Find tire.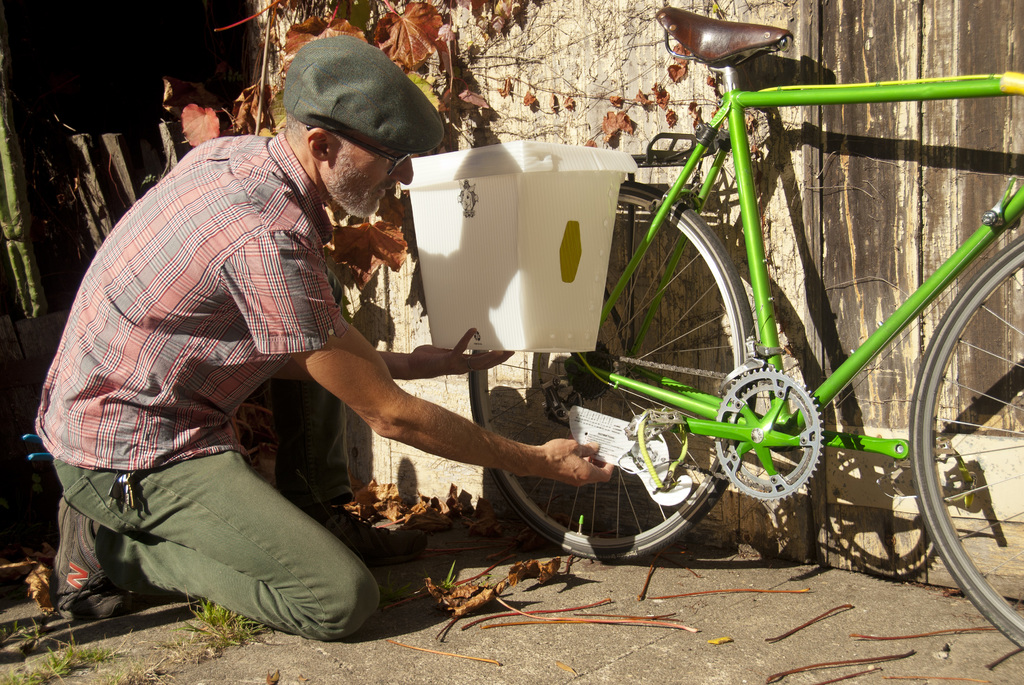
pyautogui.locateOnScreen(467, 175, 753, 558).
